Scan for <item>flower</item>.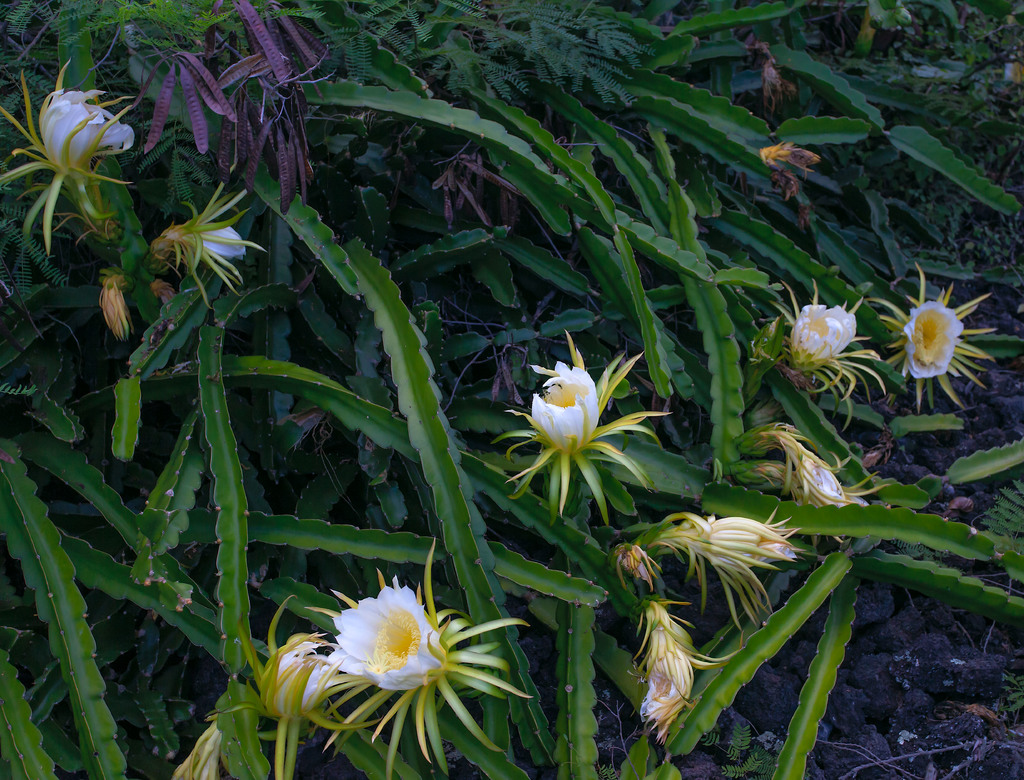
Scan result: Rect(35, 86, 136, 184).
